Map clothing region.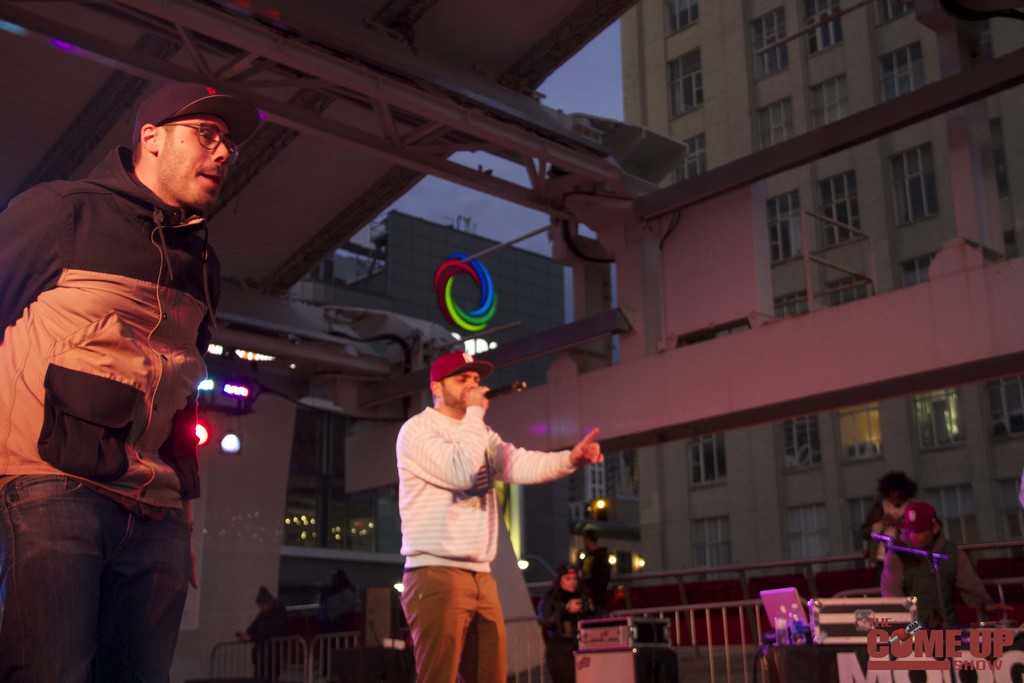
Mapped to detection(881, 536, 986, 625).
